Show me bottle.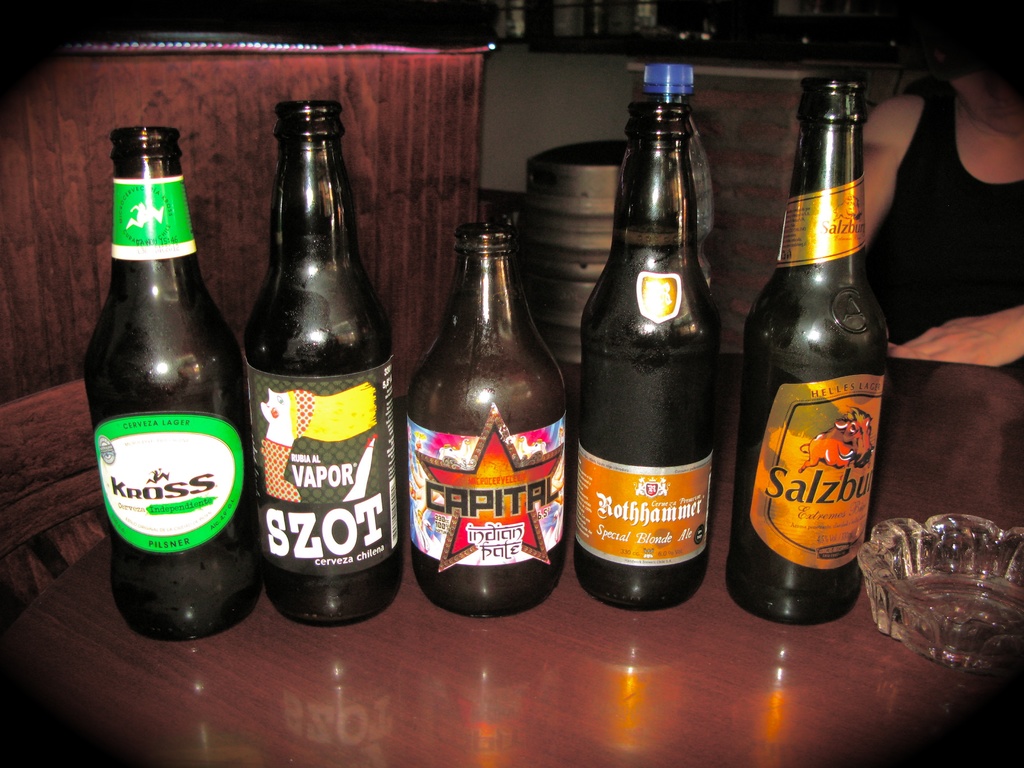
bottle is here: box=[641, 51, 715, 300].
